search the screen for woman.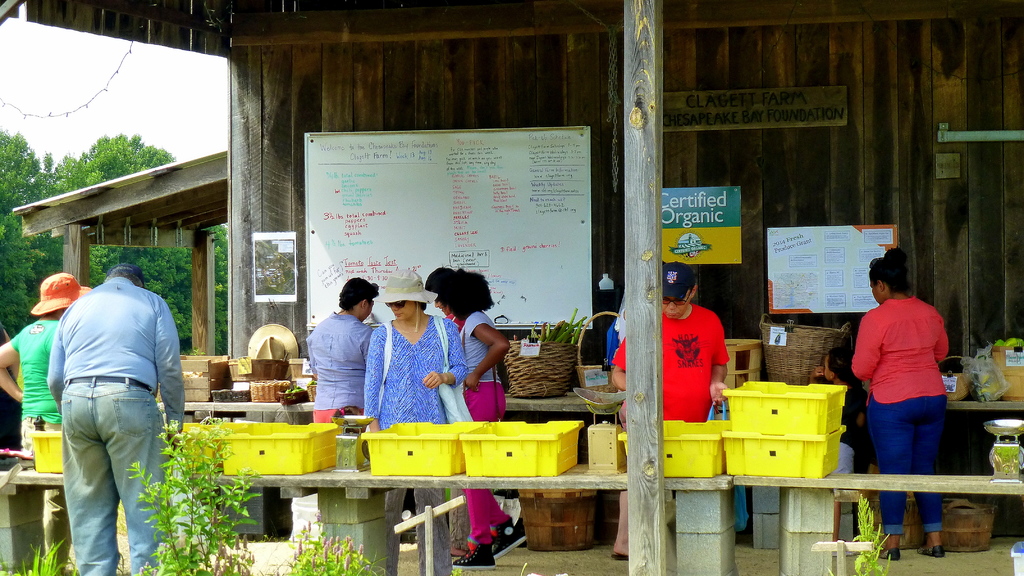
Found at rect(442, 266, 529, 575).
